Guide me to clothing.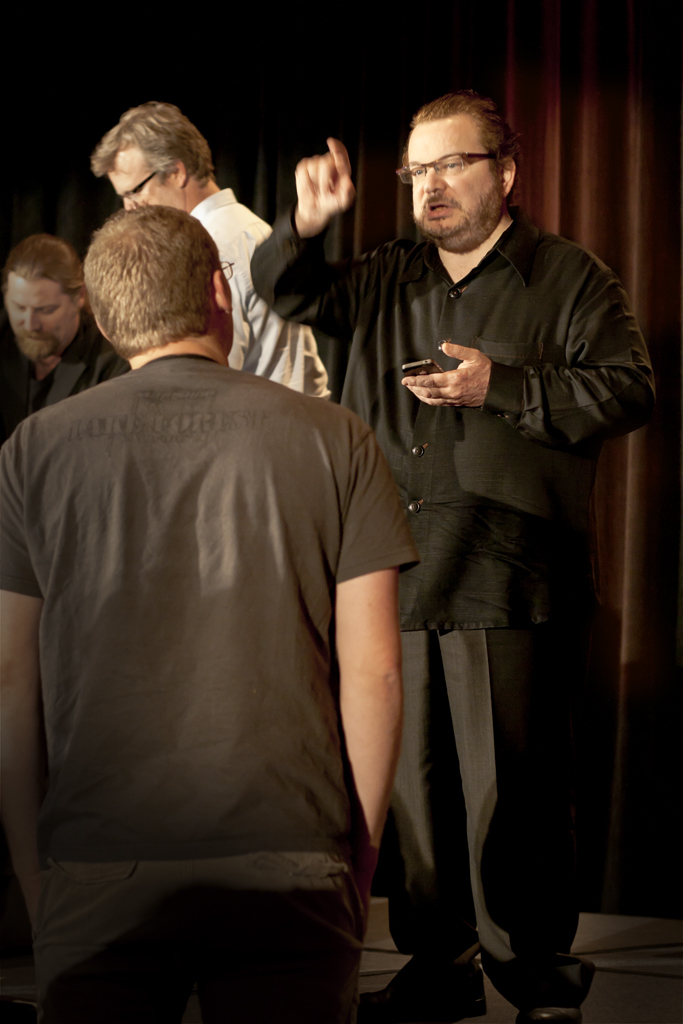
Guidance: <bbox>192, 188, 326, 393</bbox>.
